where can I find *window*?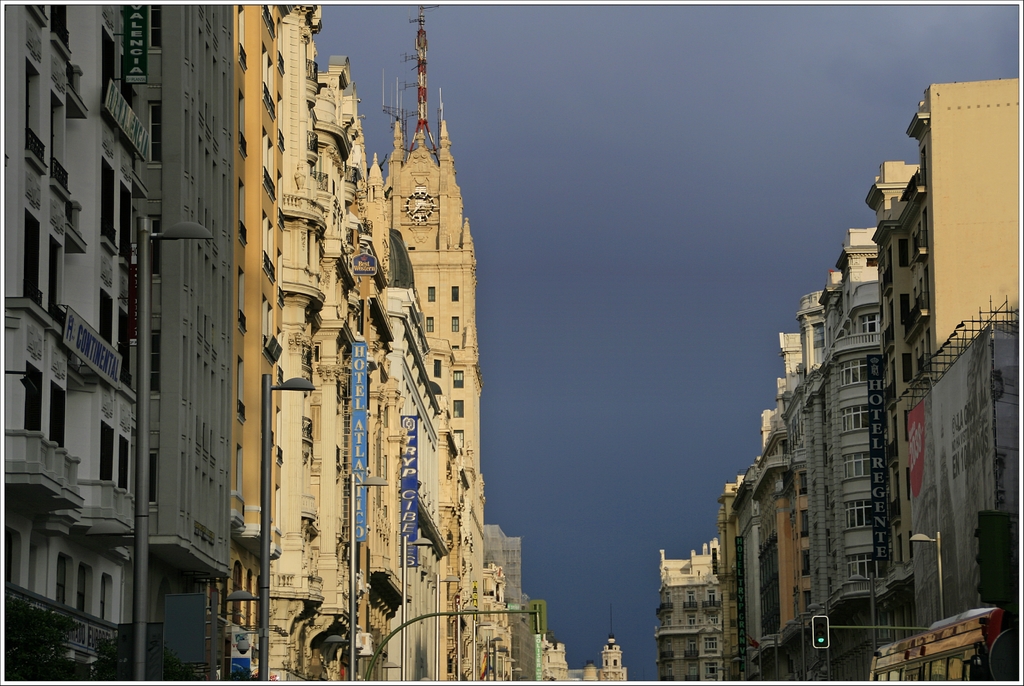
You can find it at rect(120, 433, 127, 495).
